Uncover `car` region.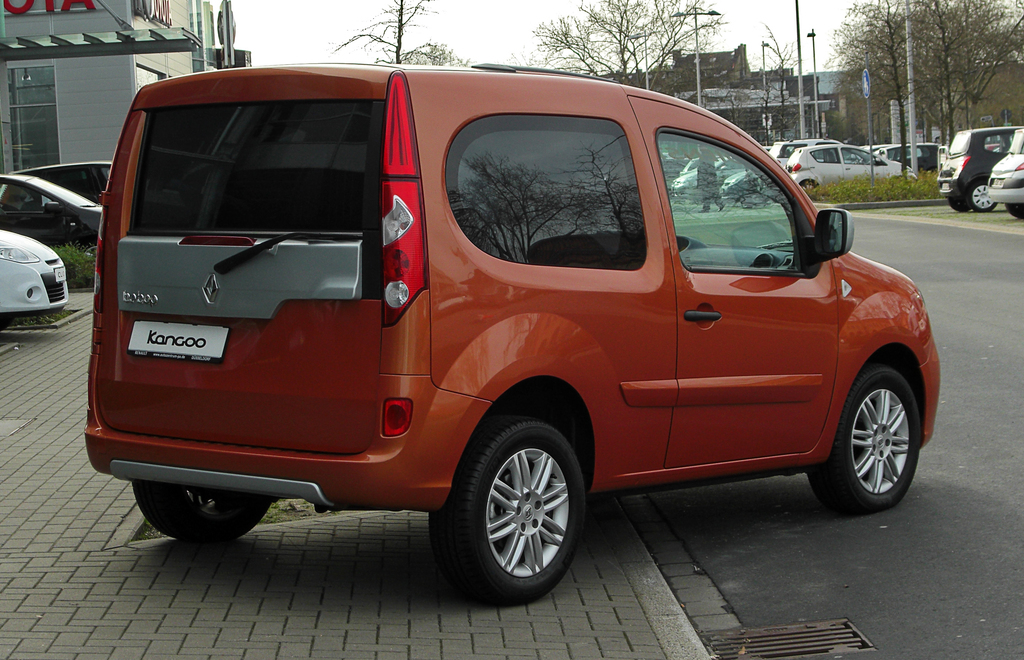
Uncovered: l=940, t=118, r=1016, b=208.
